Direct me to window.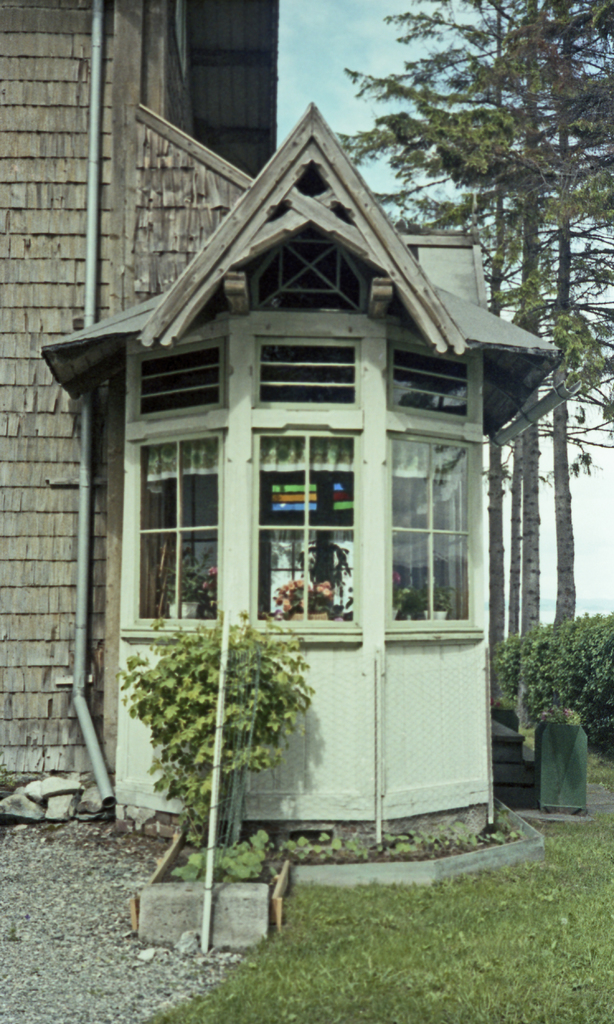
Direction: <region>140, 337, 227, 424</region>.
